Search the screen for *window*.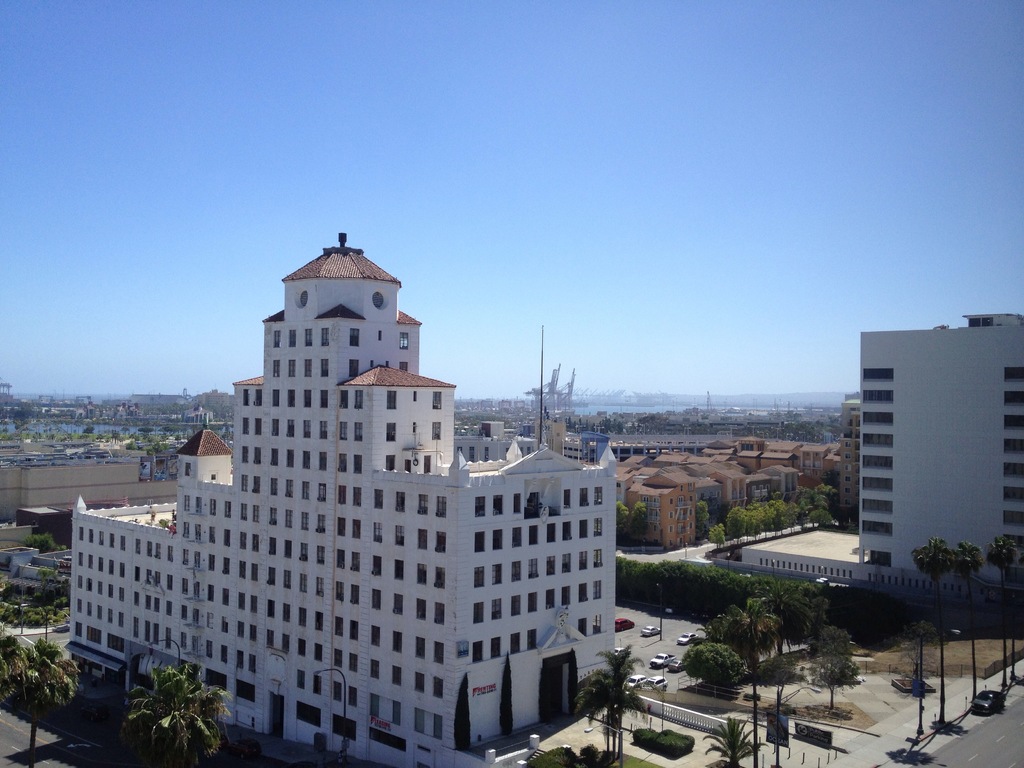
Found at [x1=298, y1=574, x2=307, y2=594].
